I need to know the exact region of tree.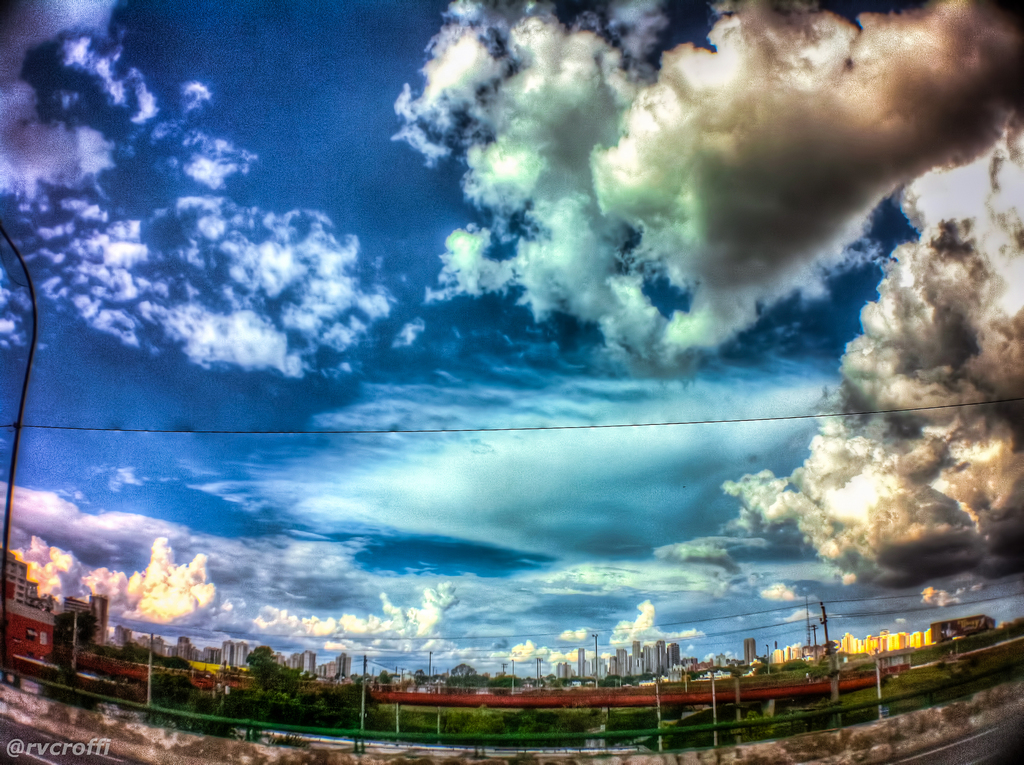
Region: [249, 647, 293, 705].
